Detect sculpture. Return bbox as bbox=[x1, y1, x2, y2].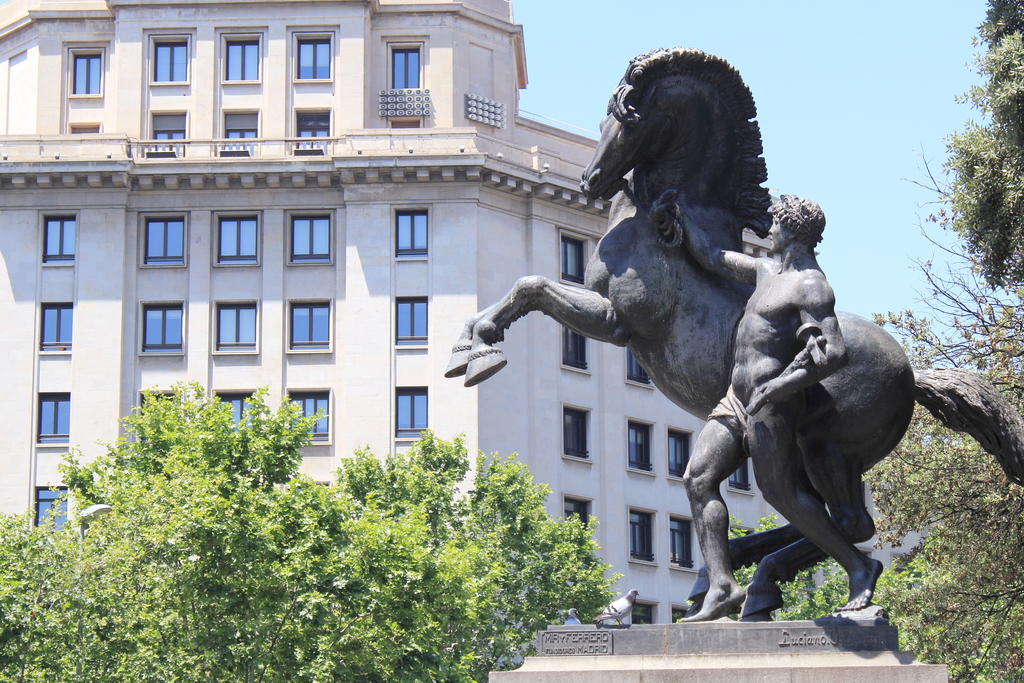
bbox=[643, 190, 883, 625].
